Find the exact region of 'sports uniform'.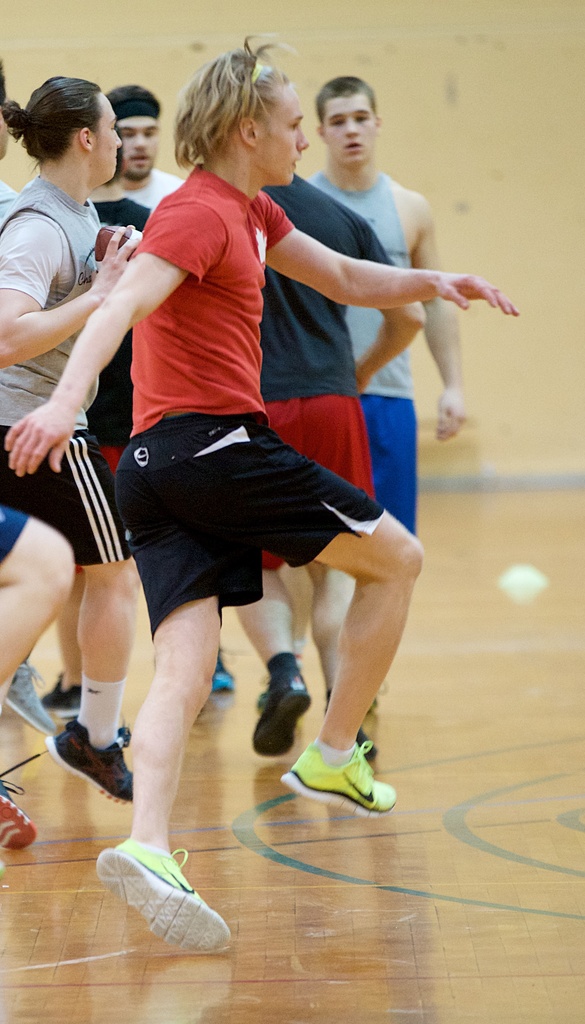
Exact region: pyautogui.locateOnScreen(0, 176, 135, 806).
